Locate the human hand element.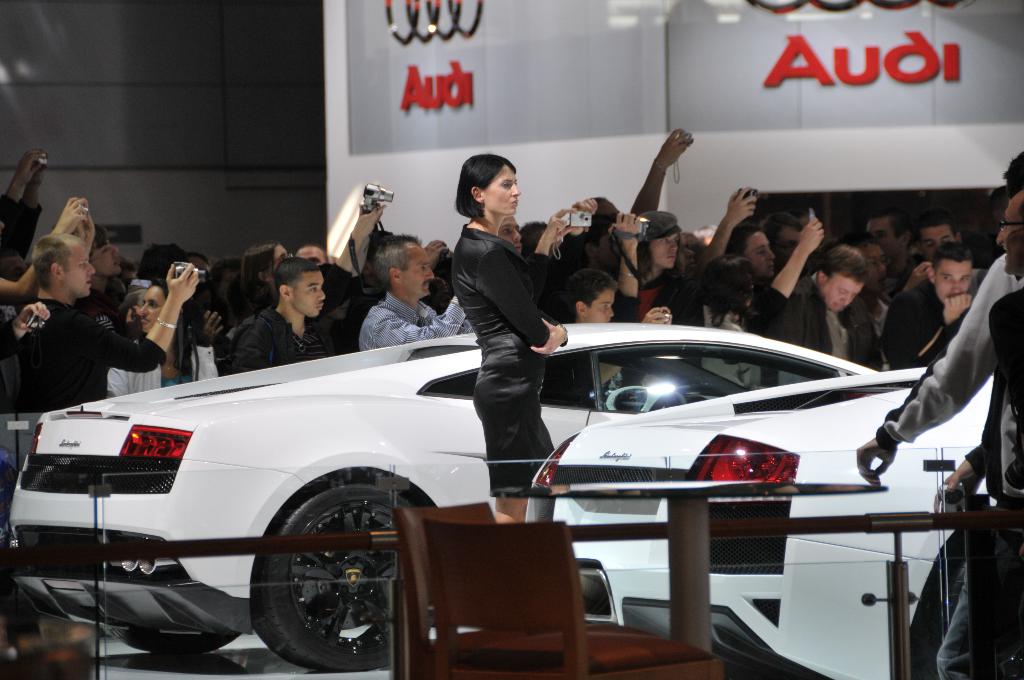
Element bbox: left=664, top=303, right=672, bottom=321.
